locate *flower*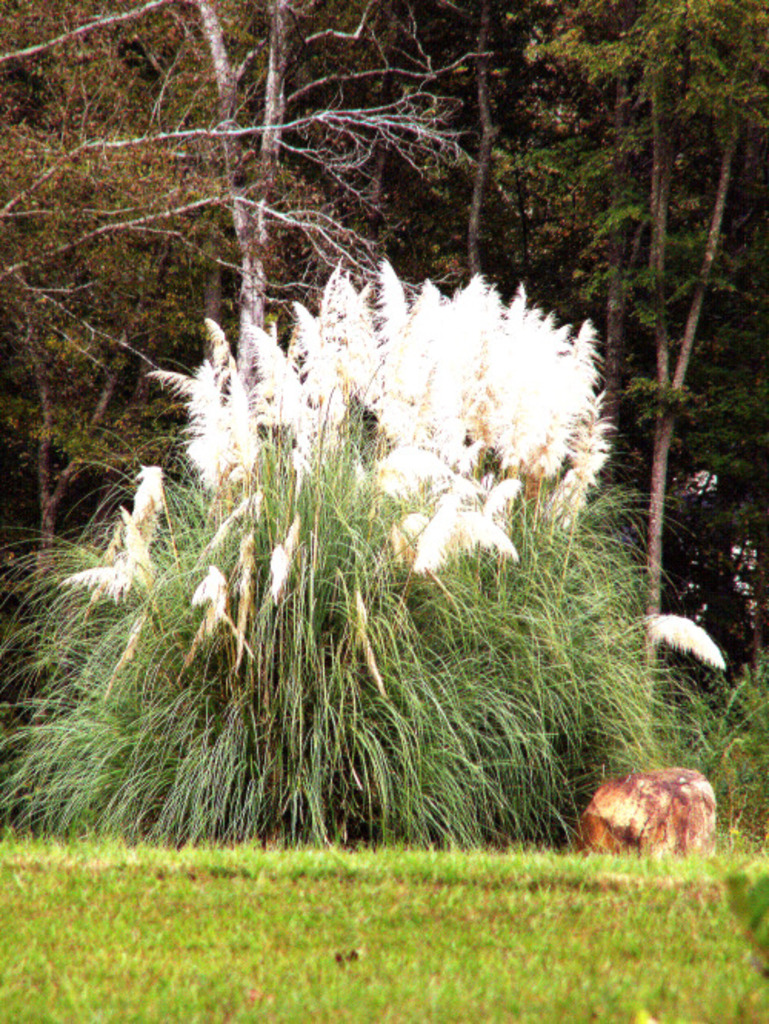
bbox=(646, 610, 727, 664)
